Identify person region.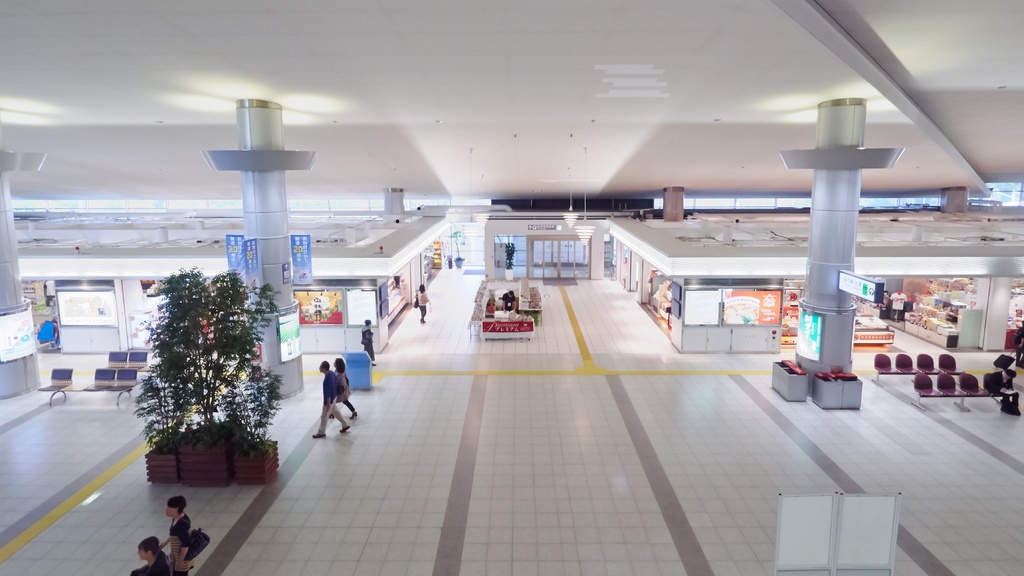
Region: x1=986, y1=368, x2=1023, y2=420.
